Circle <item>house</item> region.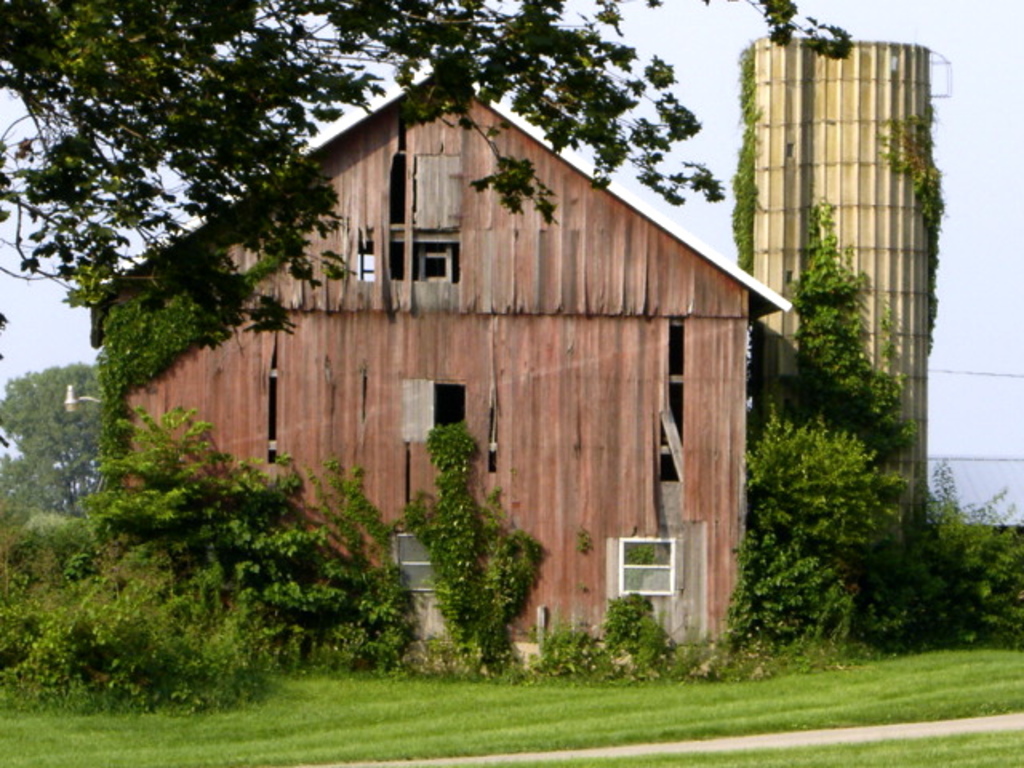
Region: locate(197, 67, 762, 661).
